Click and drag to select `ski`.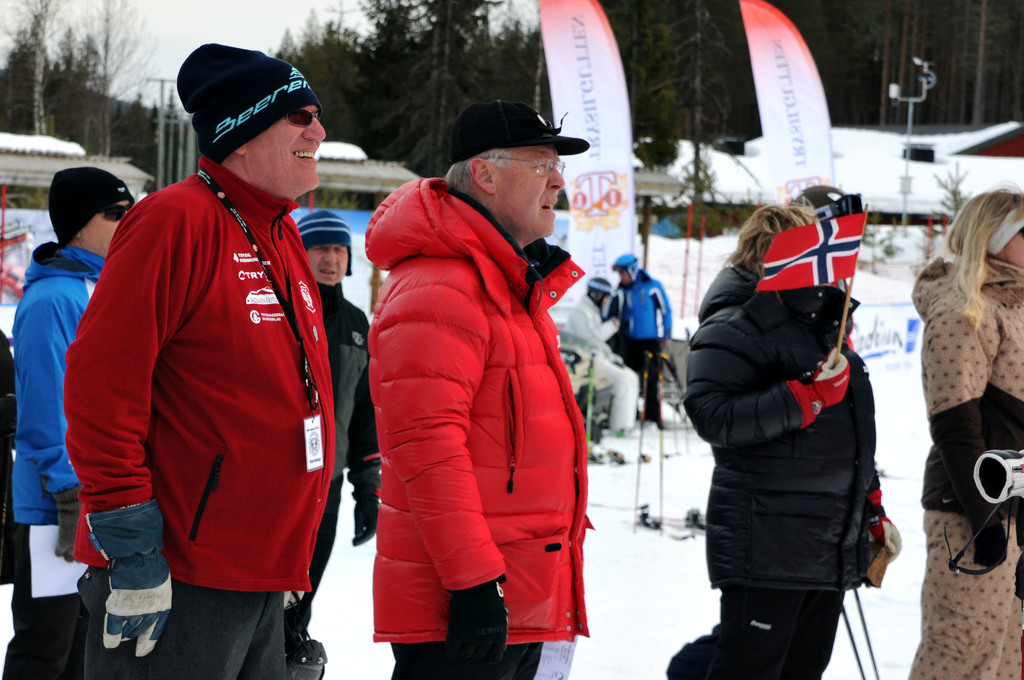
Selection: [542,0,643,316].
